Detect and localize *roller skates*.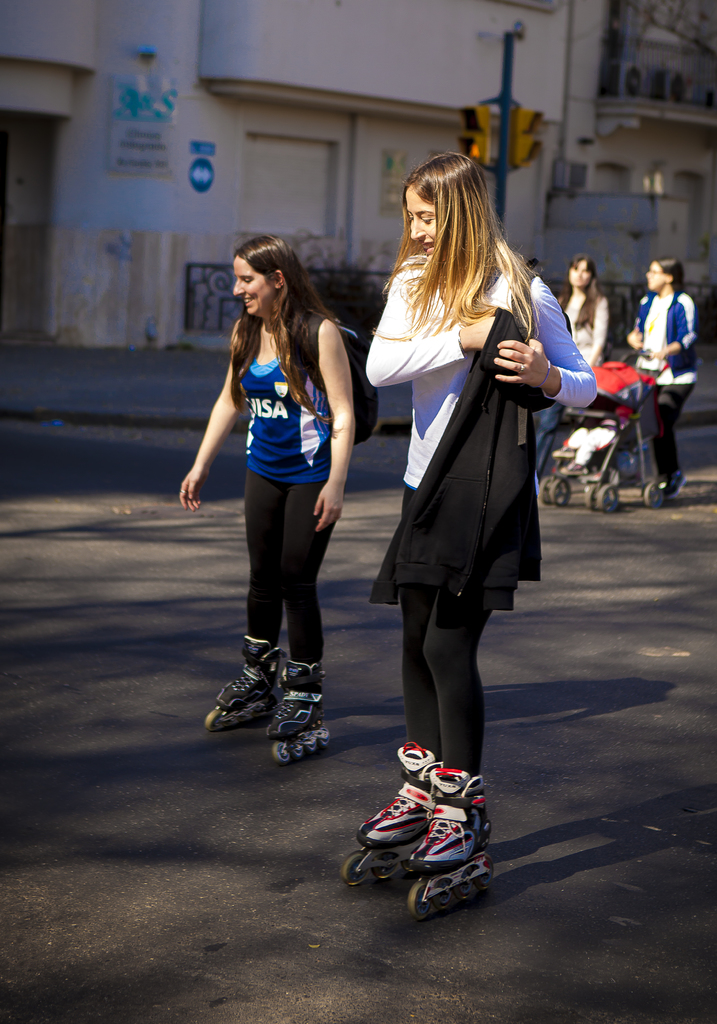
Localized at (x1=403, y1=764, x2=499, y2=920).
